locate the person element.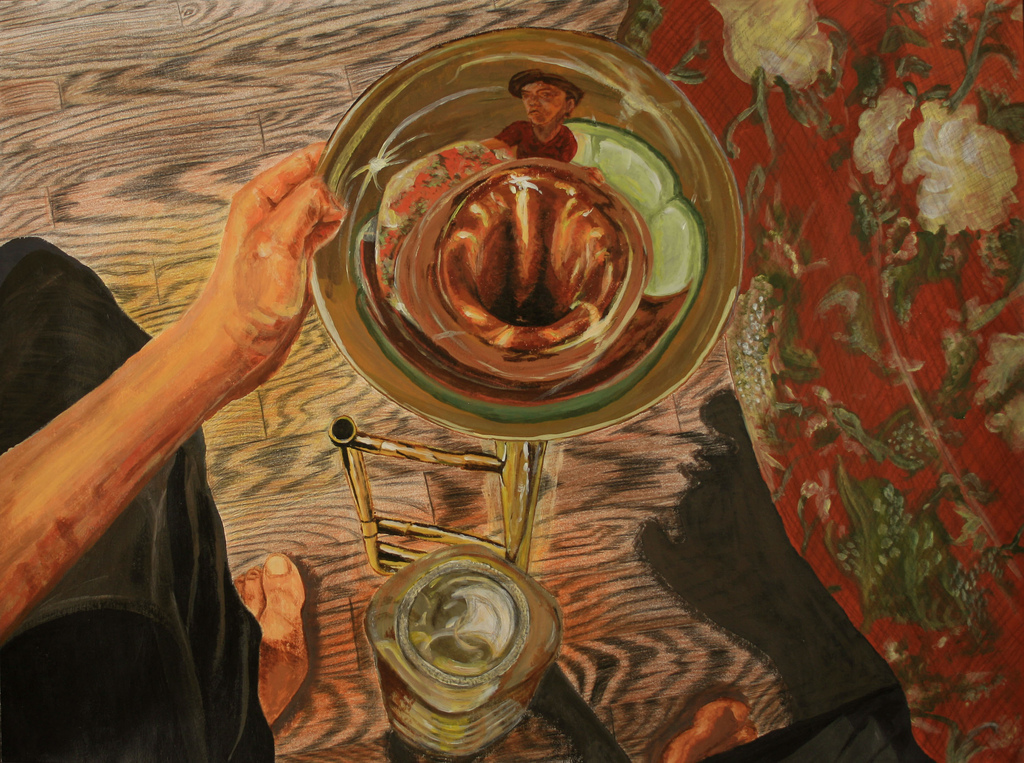
Element bbox: 20/29/337/762.
